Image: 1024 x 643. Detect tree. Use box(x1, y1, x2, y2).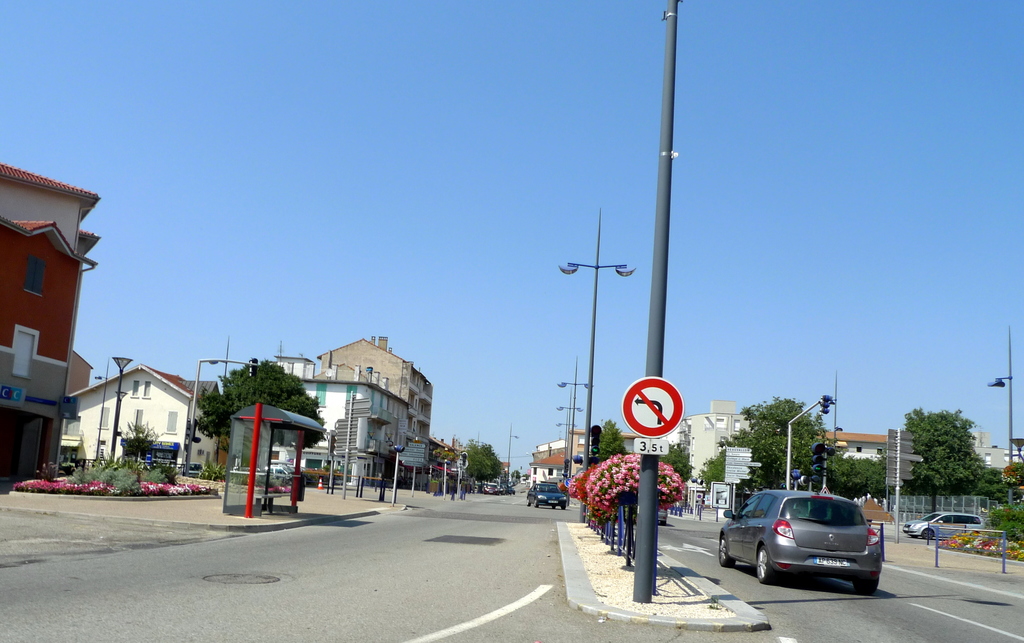
box(701, 389, 892, 514).
